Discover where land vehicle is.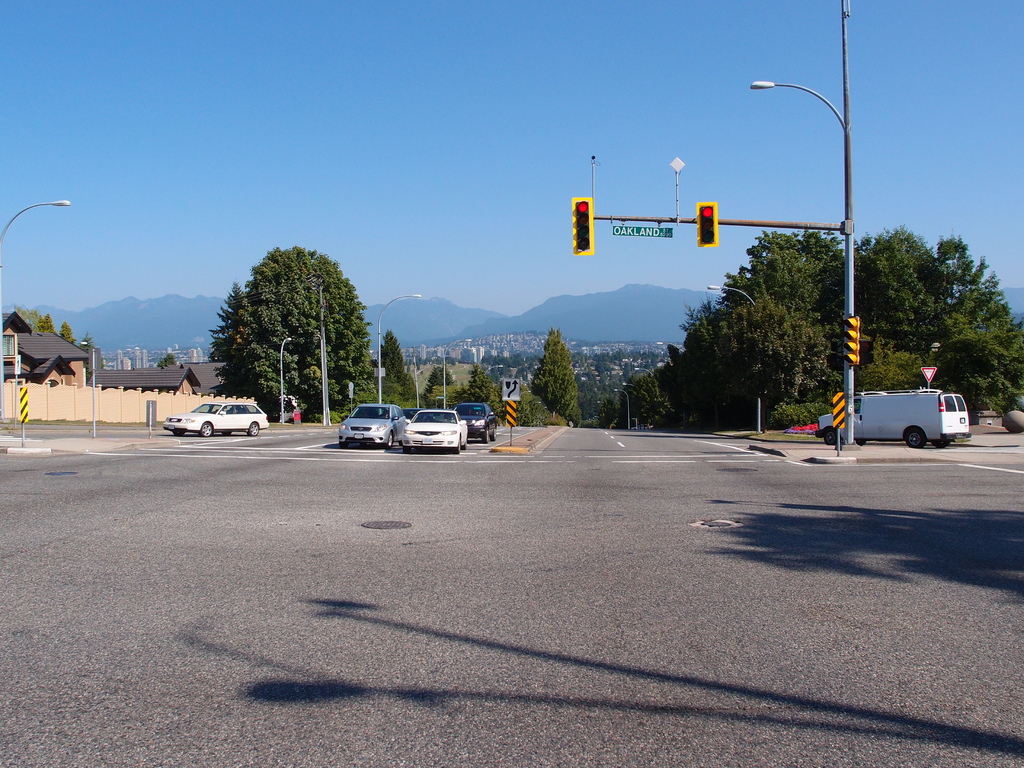
Discovered at {"x1": 819, "y1": 388, "x2": 971, "y2": 449}.
